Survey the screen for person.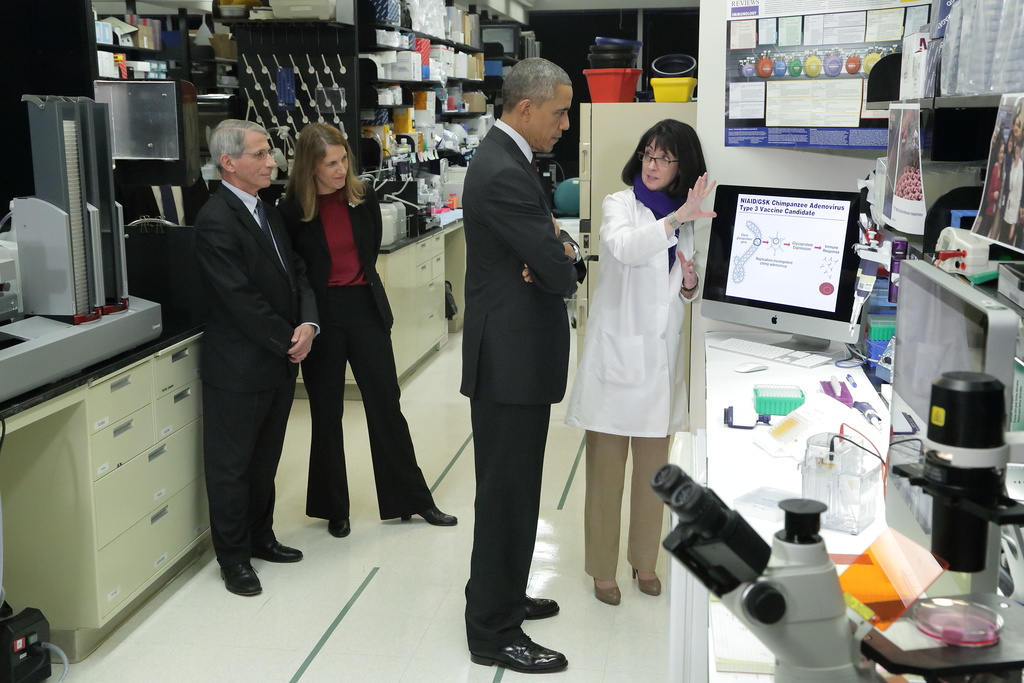
Survey found: 190/119/319/595.
